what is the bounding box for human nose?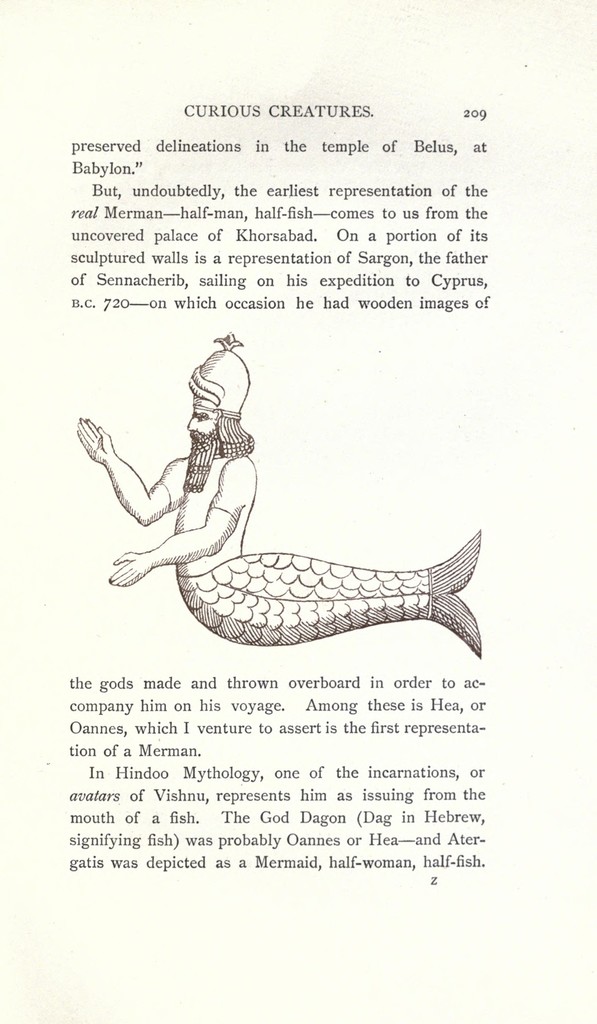
Rect(184, 413, 196, 435).
